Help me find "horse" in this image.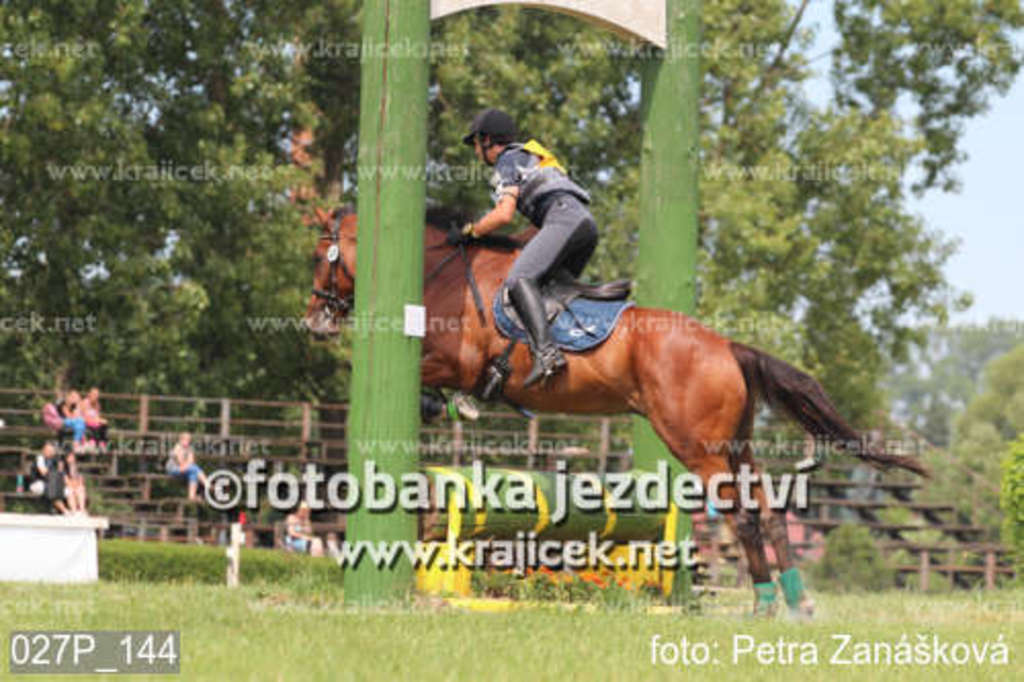
Found it: <box>303,205,934,621</box>.
